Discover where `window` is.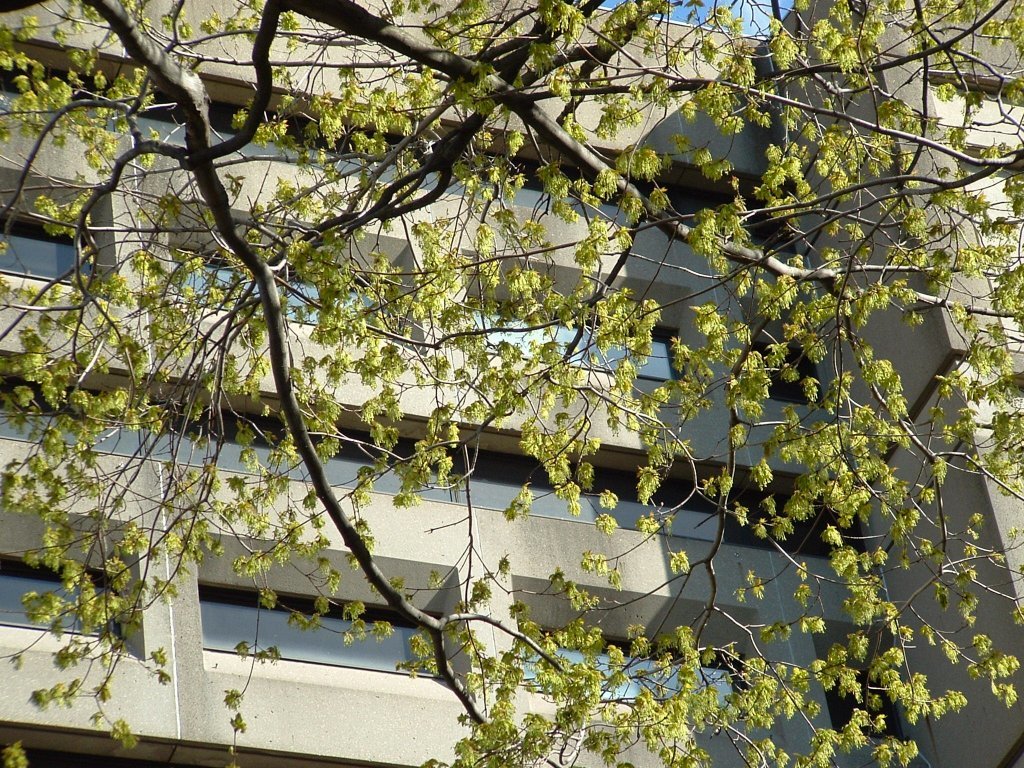
Discovered at select_region(487, 300, 684, 376).
